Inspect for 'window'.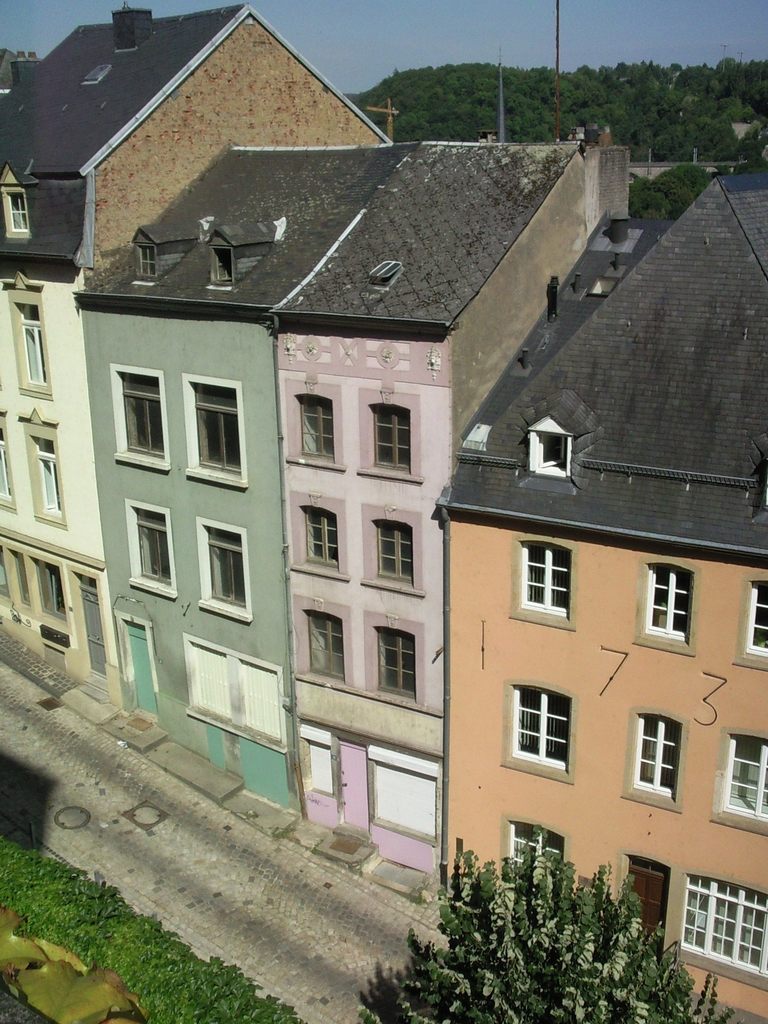
Inspection: pyautogui.locateOnScreen(12, 550, 33, 607).
